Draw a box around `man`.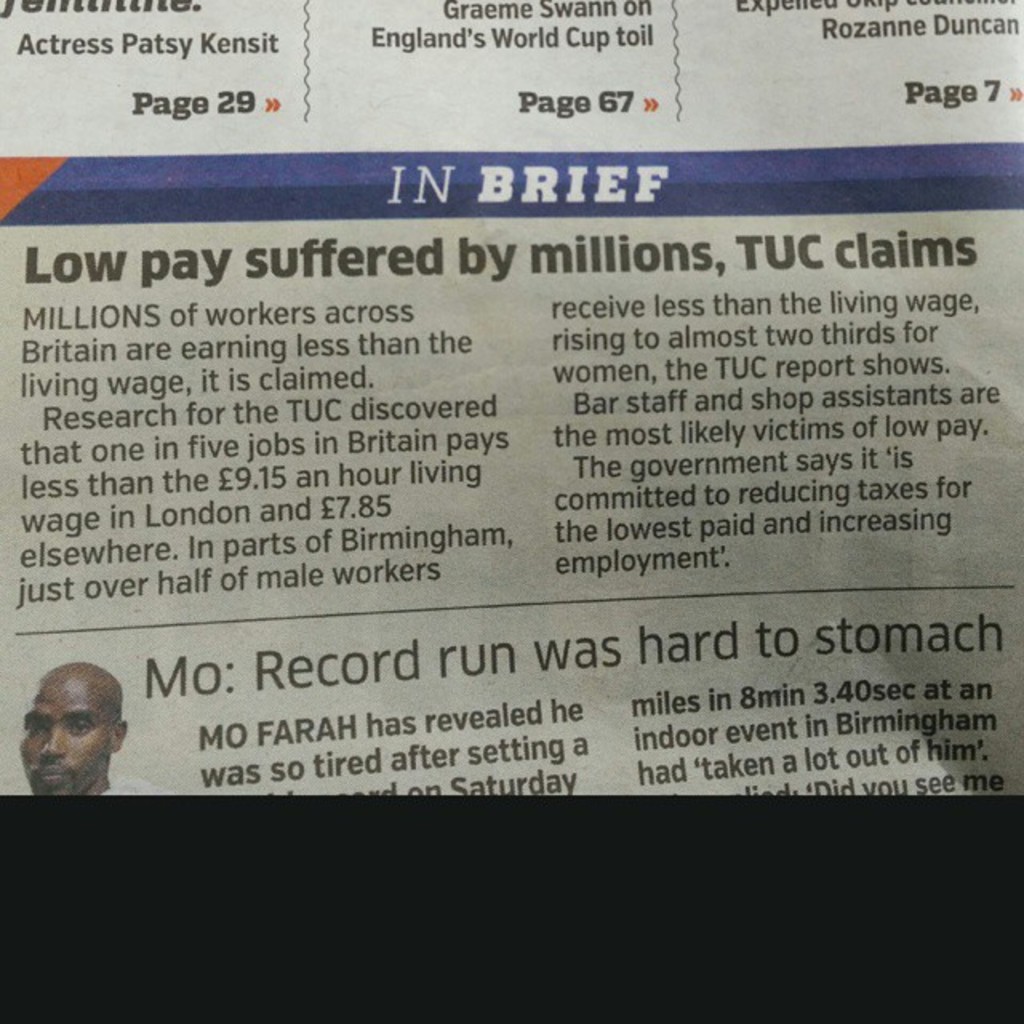
x1=8 y1=656 x2=170 y2=798.
